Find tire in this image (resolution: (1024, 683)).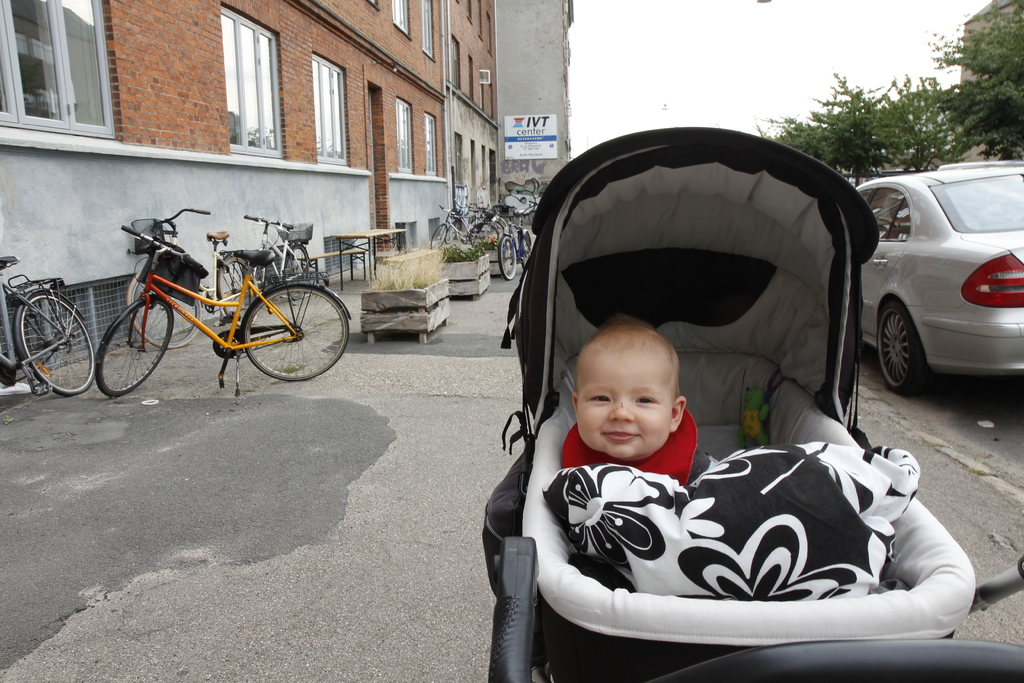
box=[429, 220, 449, 252].
